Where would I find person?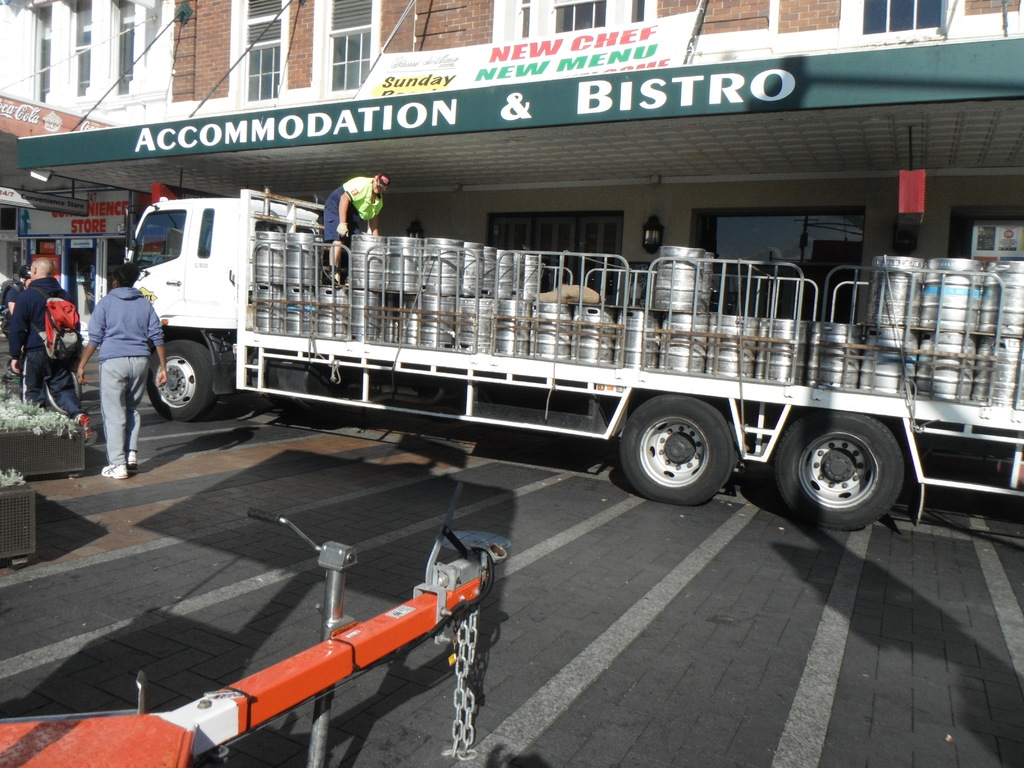
At (3, 260, 91, 438).
